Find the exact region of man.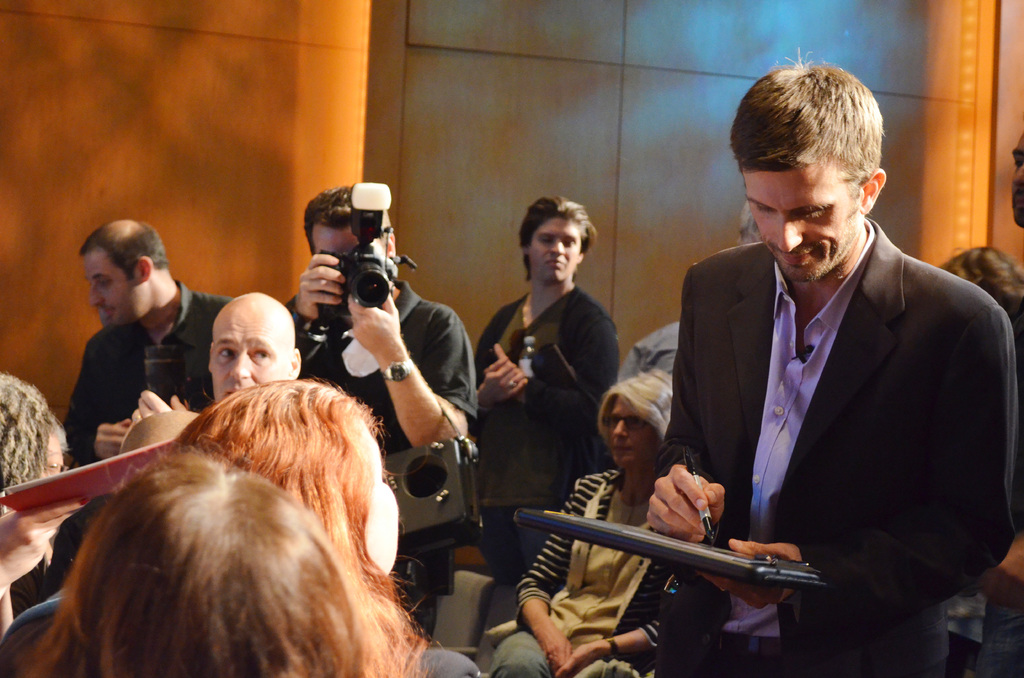
Exact region: x1=632, y1=105, x2=1000, y2=657.
